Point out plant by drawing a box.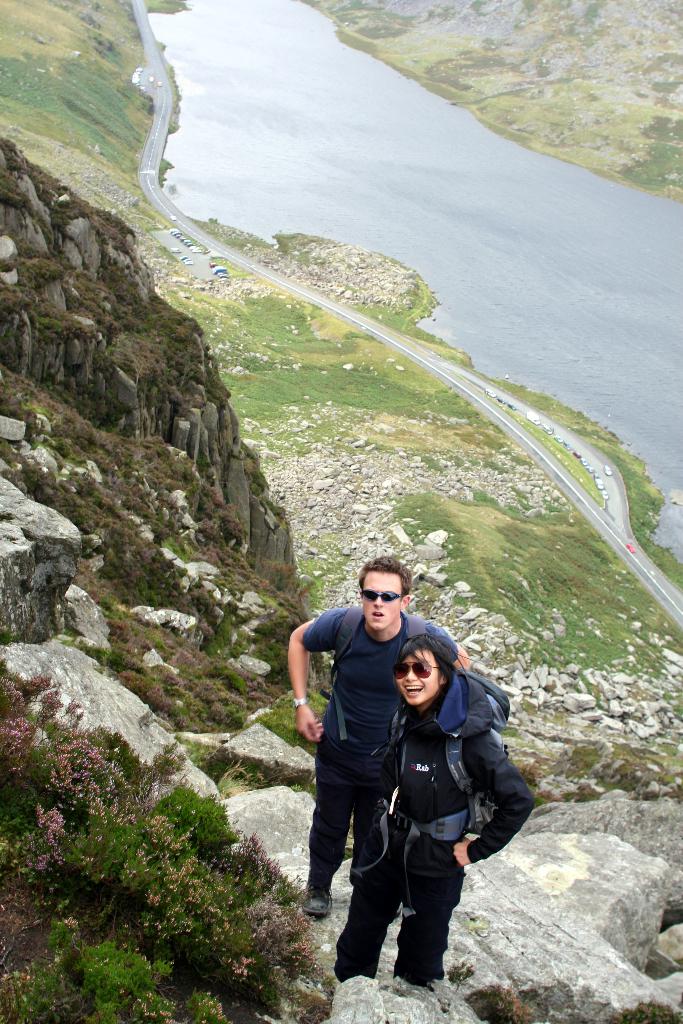
box=[604, 995, 682, 1023].
